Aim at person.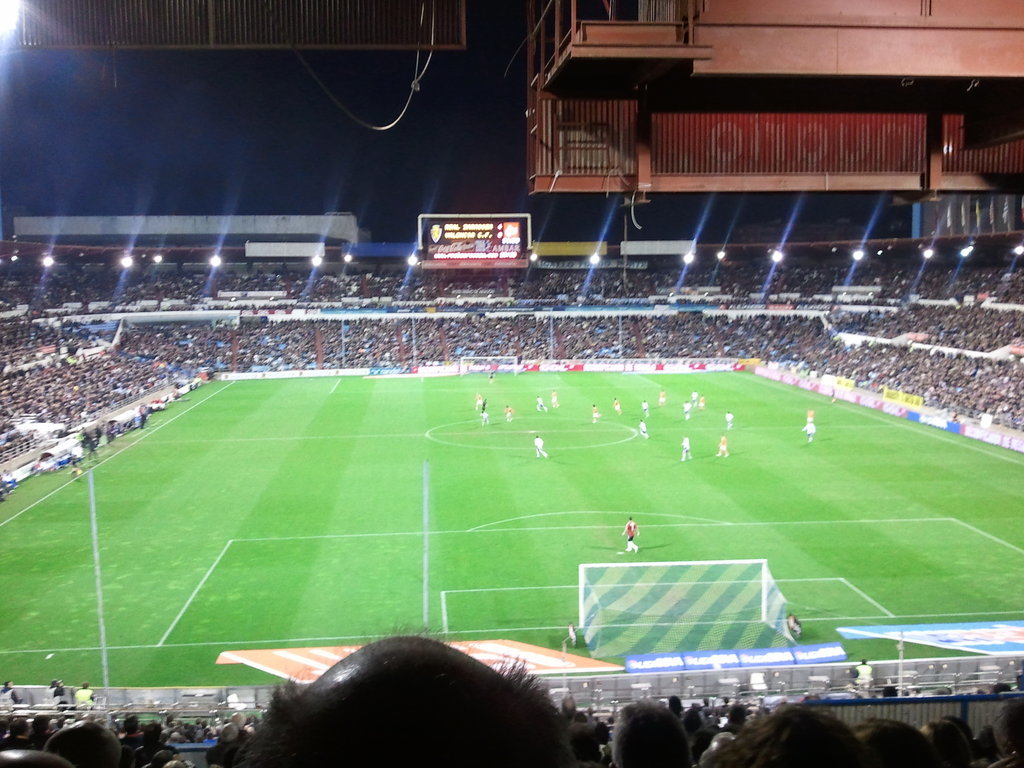
Aimed at locate(626, 511, 635, 540).
